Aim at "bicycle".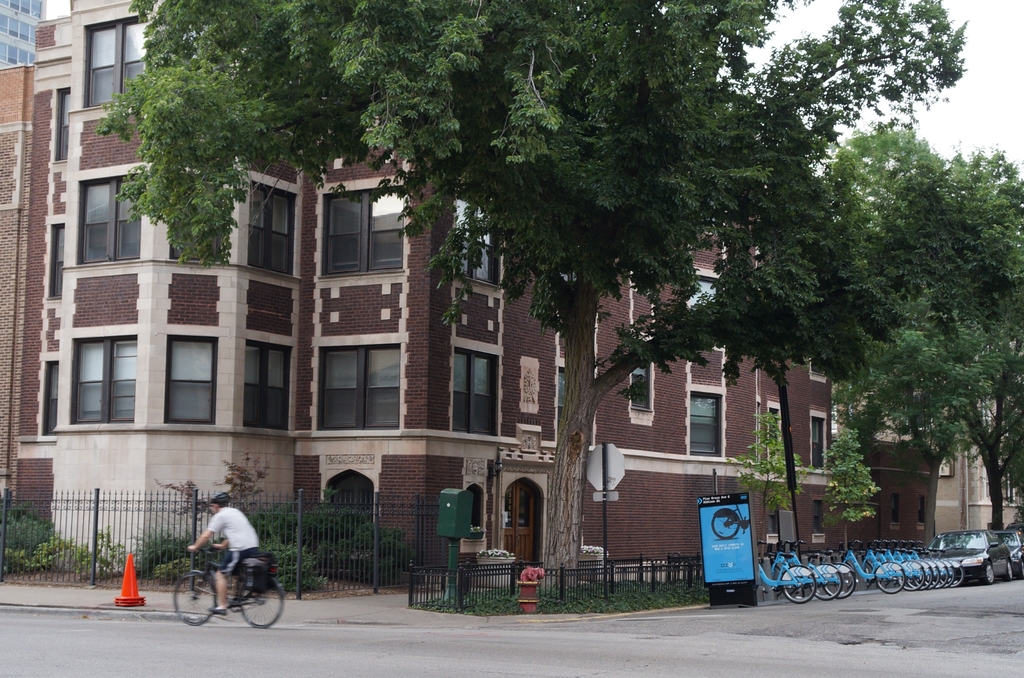
Aimed at [x1=808, y1=544, x2=857, y2=596].
